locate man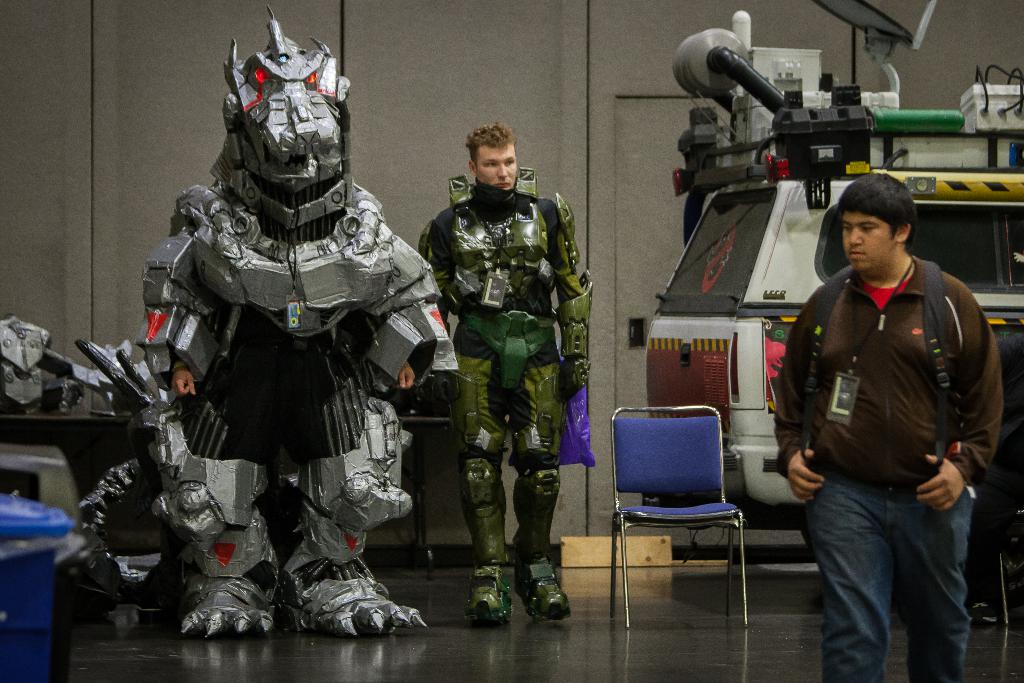
(left=770, top=165, right=1006, bottom=671)
